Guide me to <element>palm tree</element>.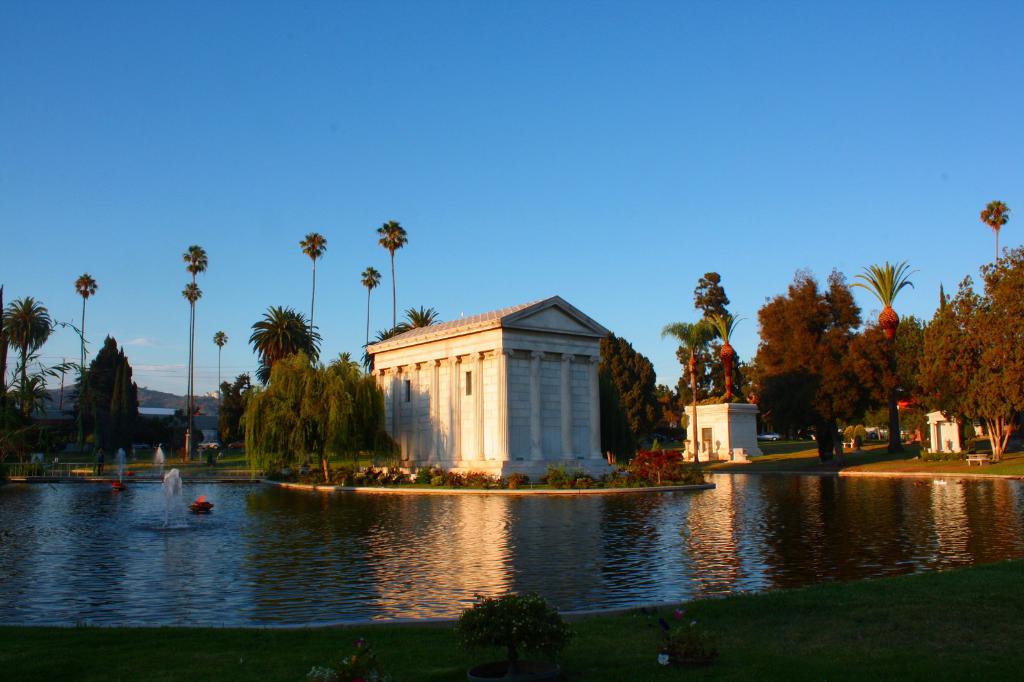
Guidance: (x1=186, y1=242, x2=204, y2=434).
